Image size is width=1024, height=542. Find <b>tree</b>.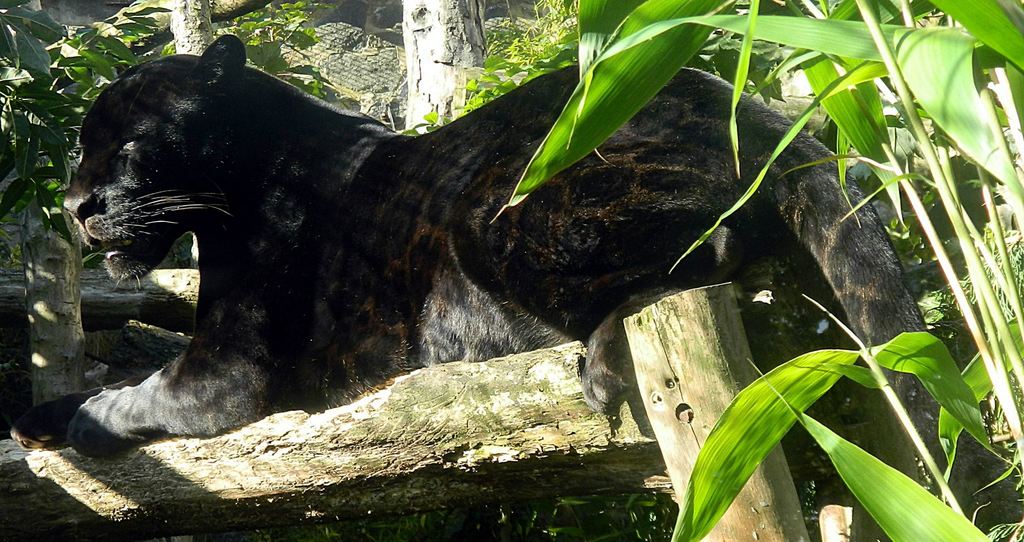
select_region(163, 0, 221, 56).
